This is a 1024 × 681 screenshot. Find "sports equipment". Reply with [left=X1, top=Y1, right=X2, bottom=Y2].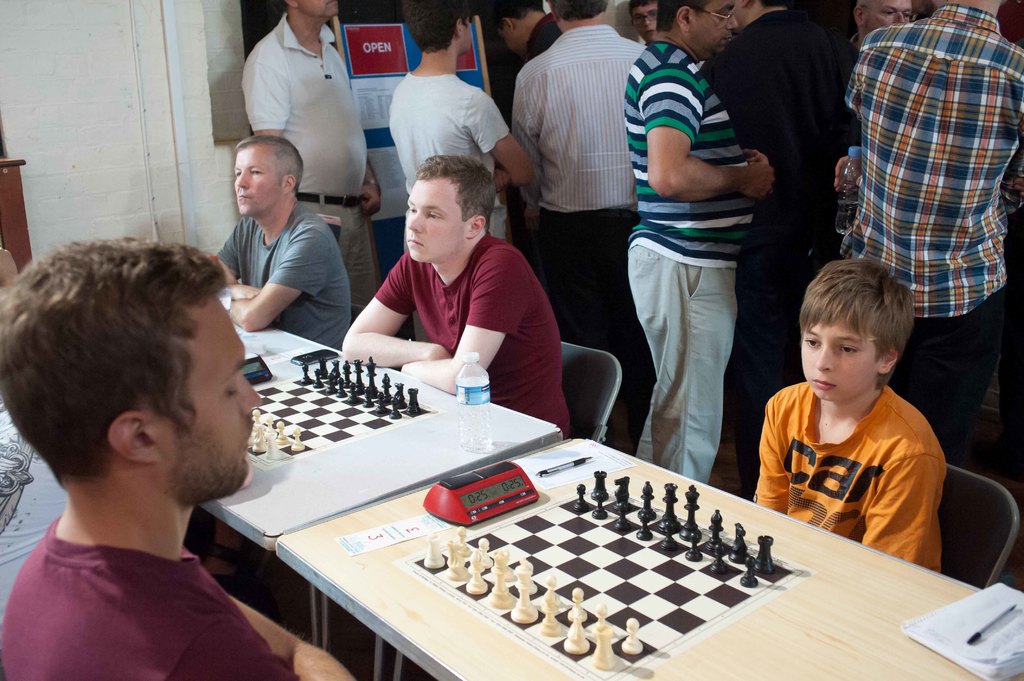
[left=381, top=463, right=818, bottom=680].
